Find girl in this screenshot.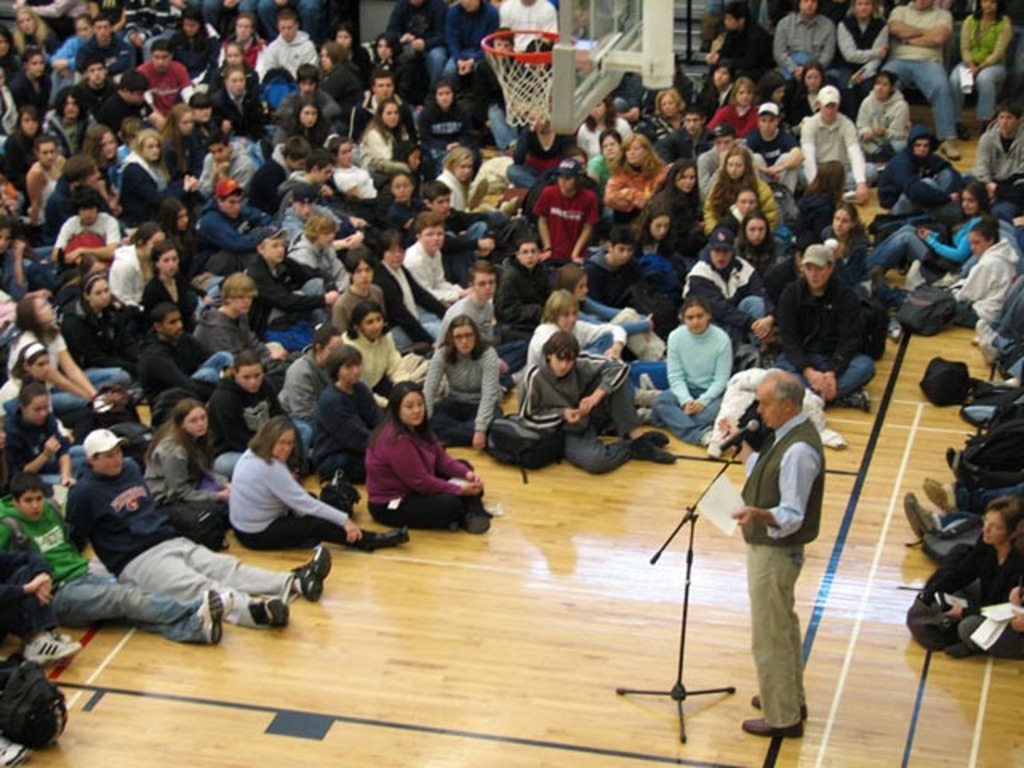
The bounding box for girl is BBox(376, 30, 410, 94).
